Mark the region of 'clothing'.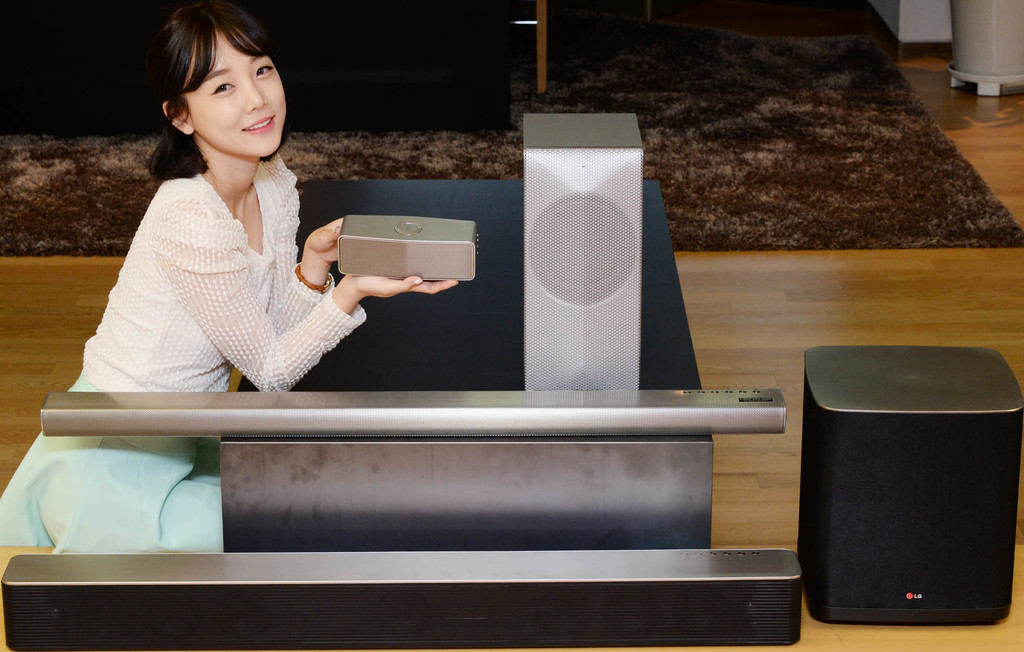
Region: {"x1": 0, "y1": 169, "x2": 372, "y2": 549}.
